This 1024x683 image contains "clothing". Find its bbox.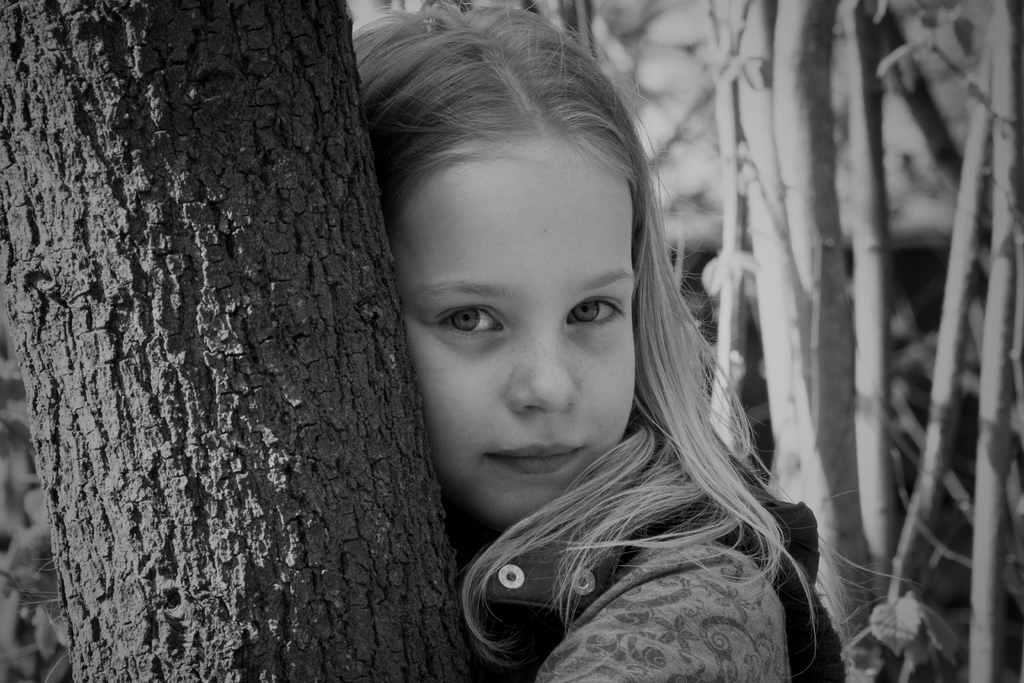
region(530, 454, 849, 682).
